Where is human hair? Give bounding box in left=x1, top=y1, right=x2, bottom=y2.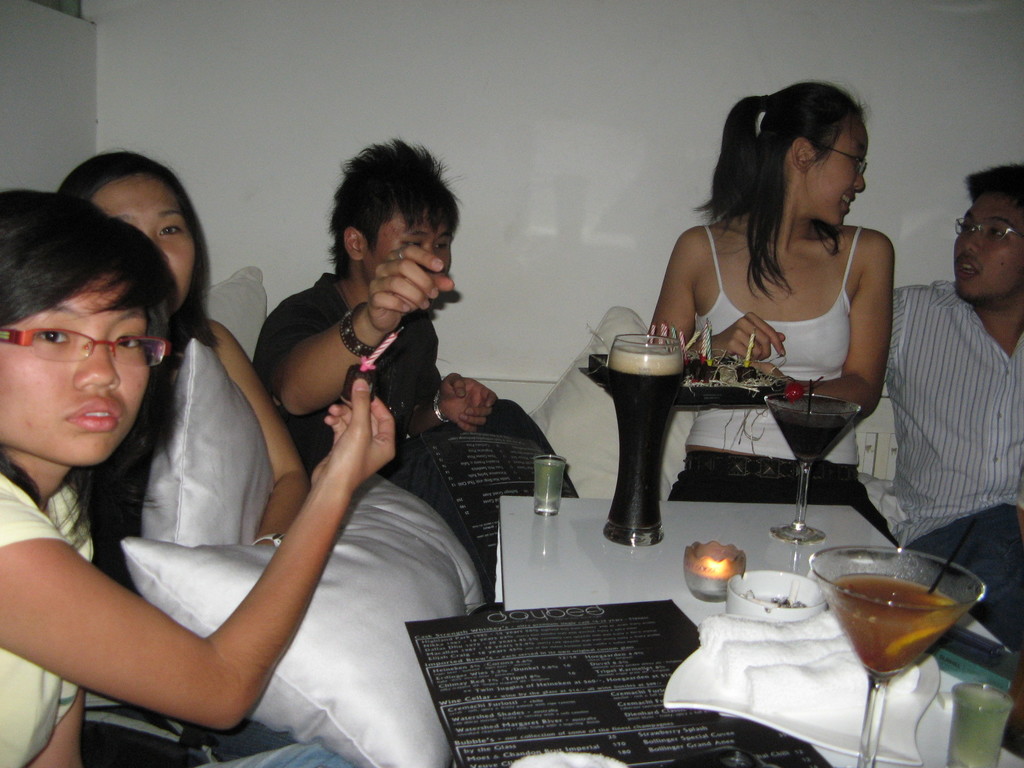
left=970, top=168, right=1023, bottom=205.
